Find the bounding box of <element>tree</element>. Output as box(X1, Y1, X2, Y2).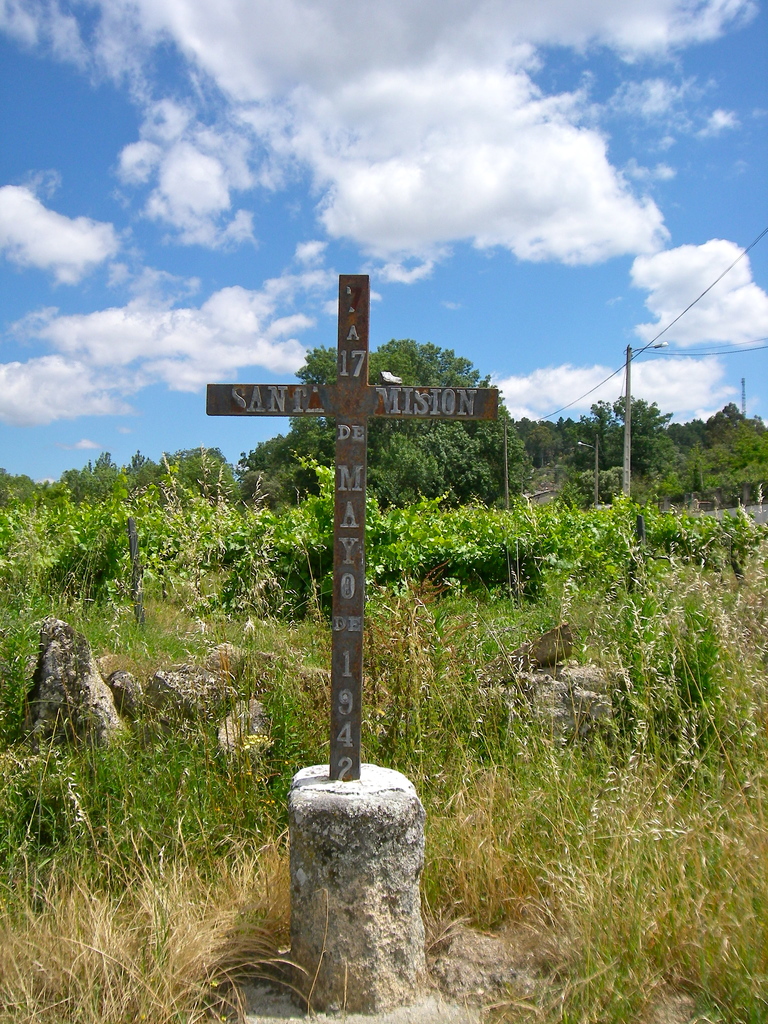
box(241, 333, 531, 512).
